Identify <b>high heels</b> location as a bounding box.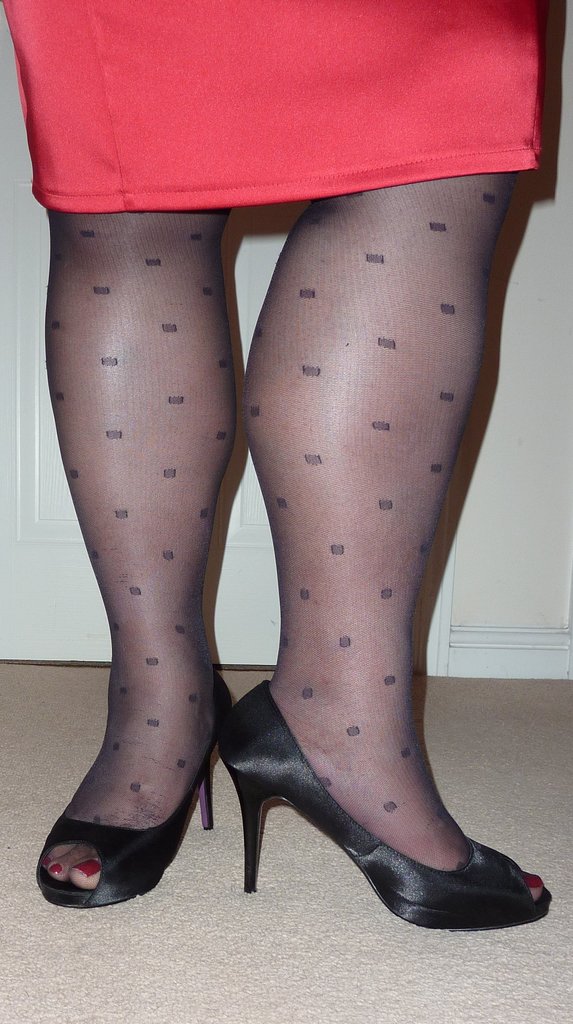
212 678 555 930.
